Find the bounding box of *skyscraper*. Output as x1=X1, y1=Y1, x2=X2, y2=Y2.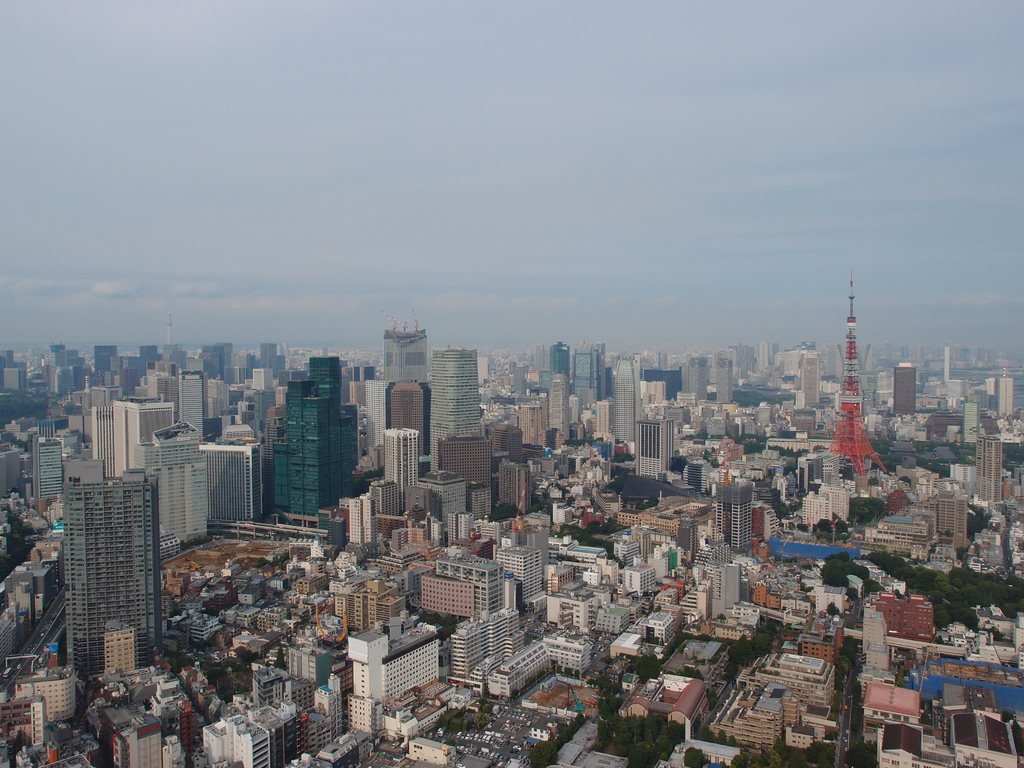
x1=251, y1=352, x2=356, y2=533.
